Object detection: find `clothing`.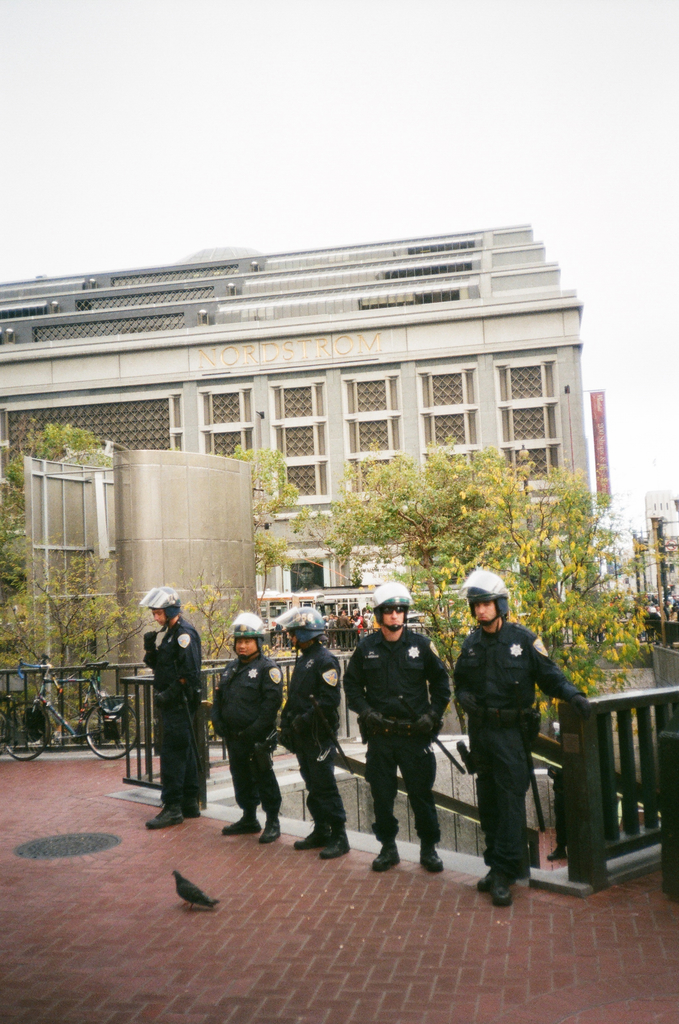
Rect(131, 603, 211, 828).
